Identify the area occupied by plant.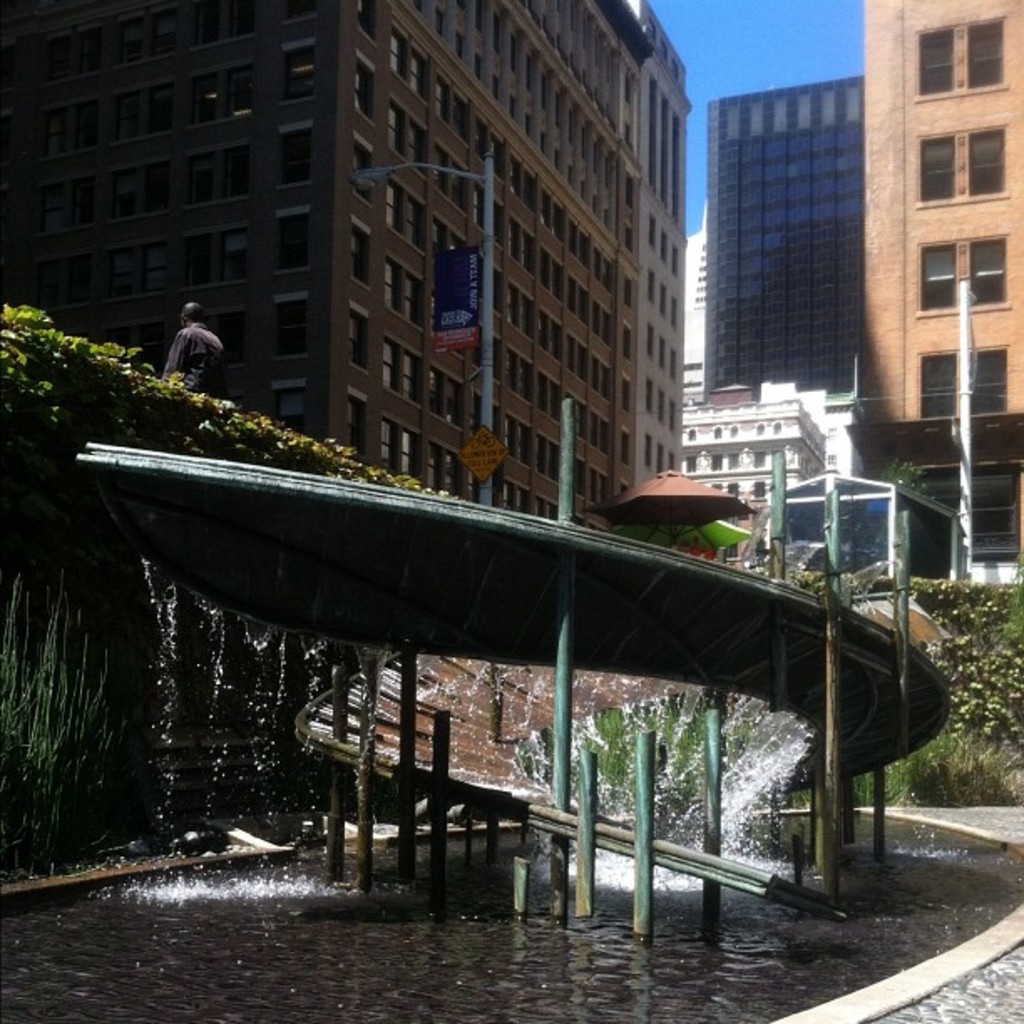
Area: select_region(0, 289, 479, 887).
